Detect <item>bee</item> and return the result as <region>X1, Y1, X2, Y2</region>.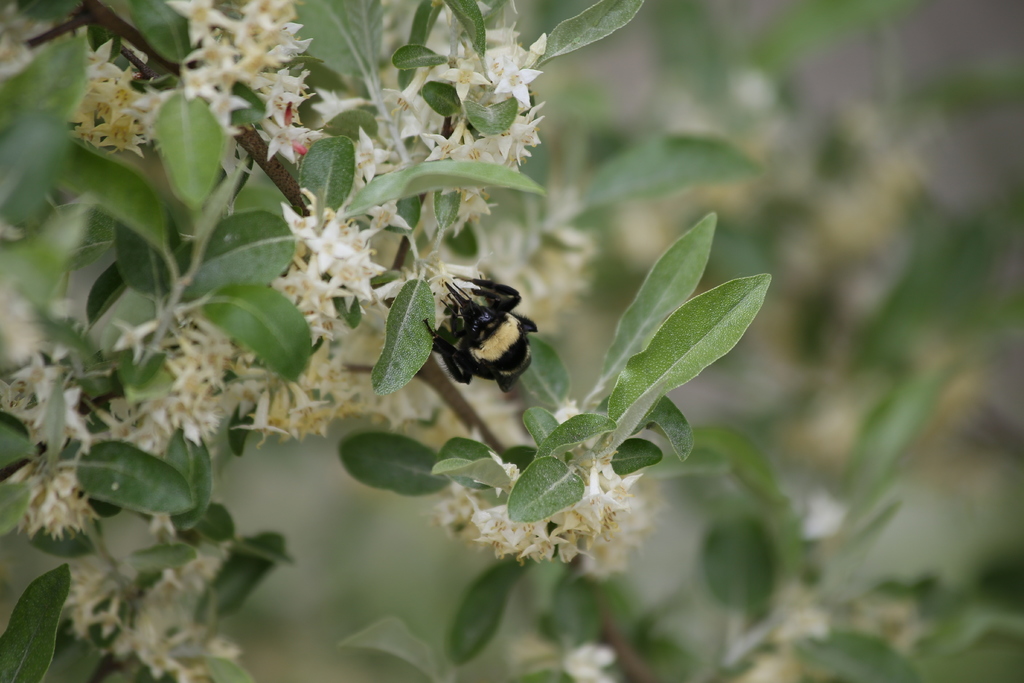
<region>410, 272, 541, 406</region>.
